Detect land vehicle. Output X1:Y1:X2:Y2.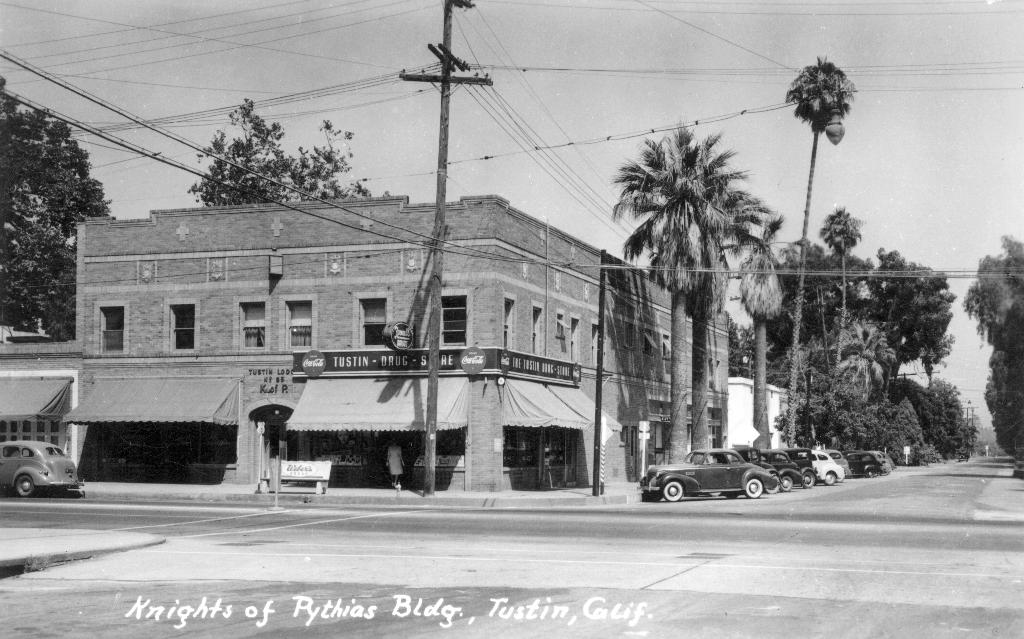
846:449:884:478.
